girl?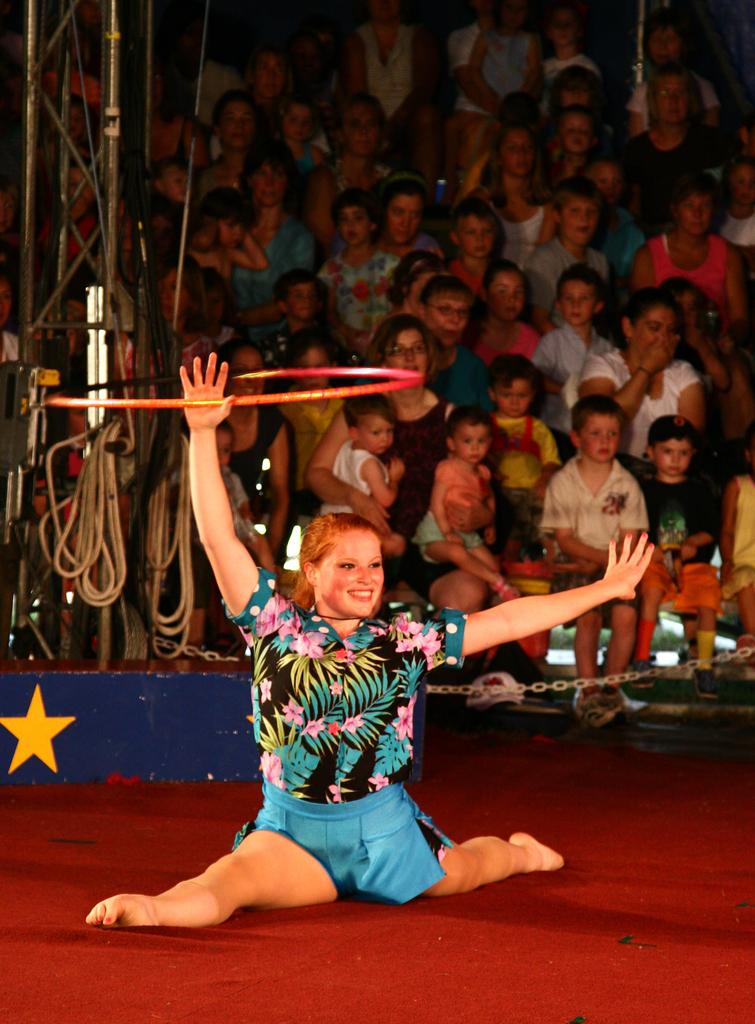
region(521, 176, 613, 309)
